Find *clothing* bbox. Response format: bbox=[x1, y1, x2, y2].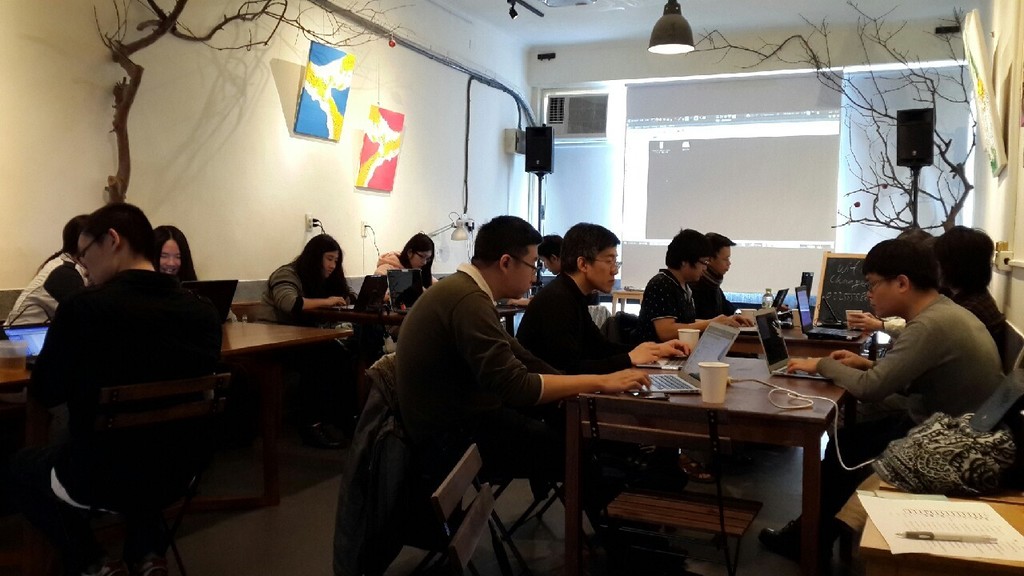
bbox=[370, 248, 437, 290].
